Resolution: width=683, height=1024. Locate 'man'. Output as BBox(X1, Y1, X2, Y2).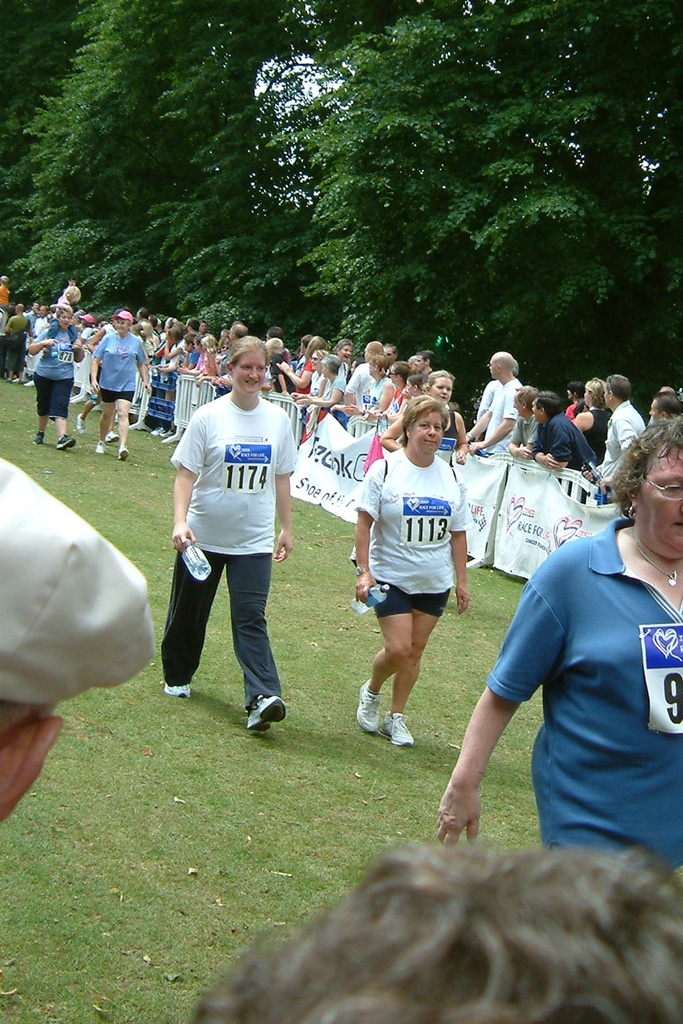
BBox(333, 336, 350, 380).
